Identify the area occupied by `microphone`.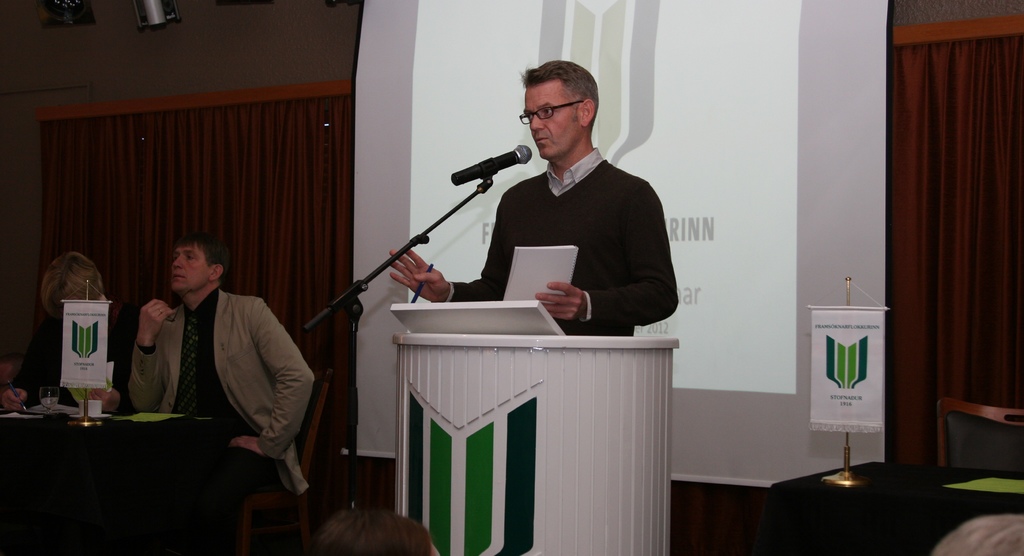
Area: region(450, 143, 531, 184).
